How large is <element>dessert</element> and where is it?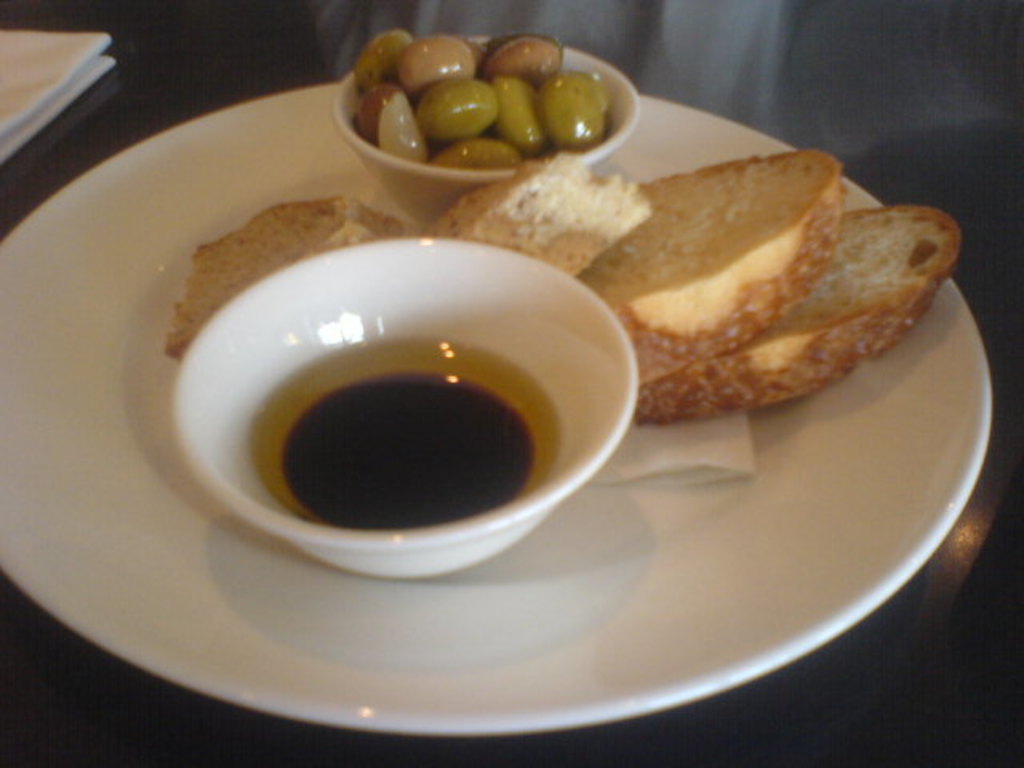
Bounding box: <region>578, 165, 853, 354</region>.
